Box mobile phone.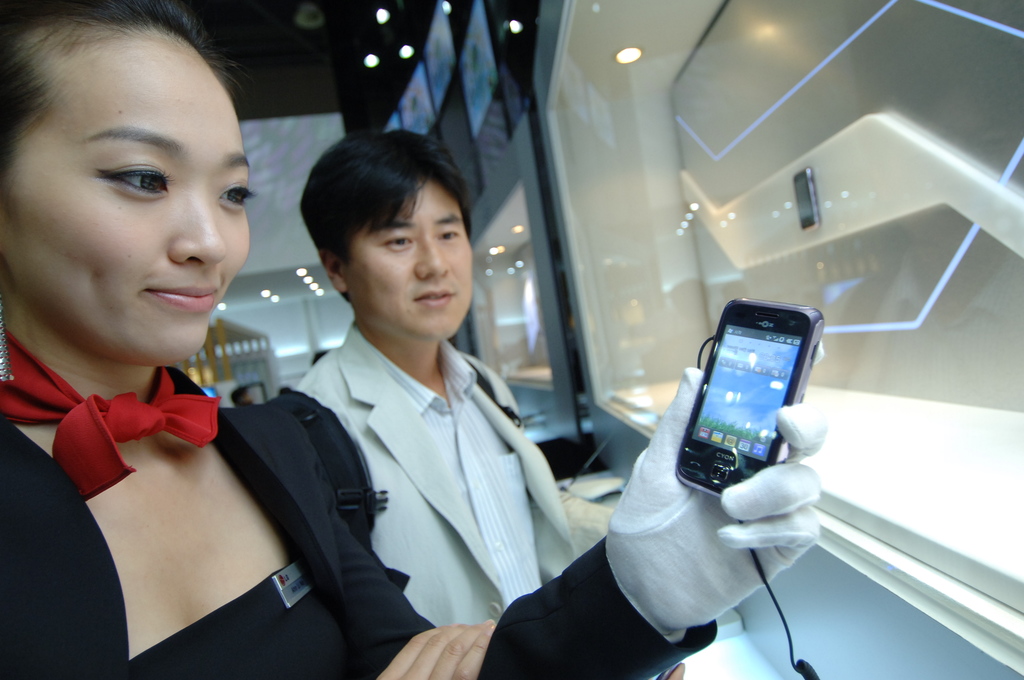
675/294/820/503.
